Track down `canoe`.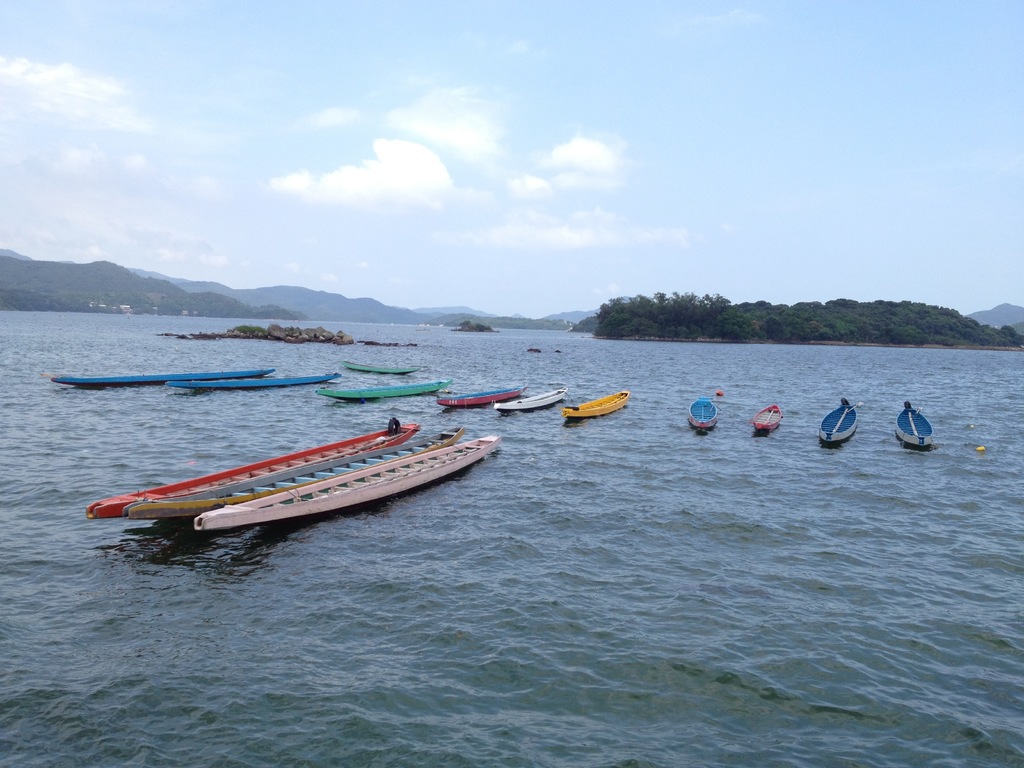
Tracked to box=[124, 429, 462, 516].
